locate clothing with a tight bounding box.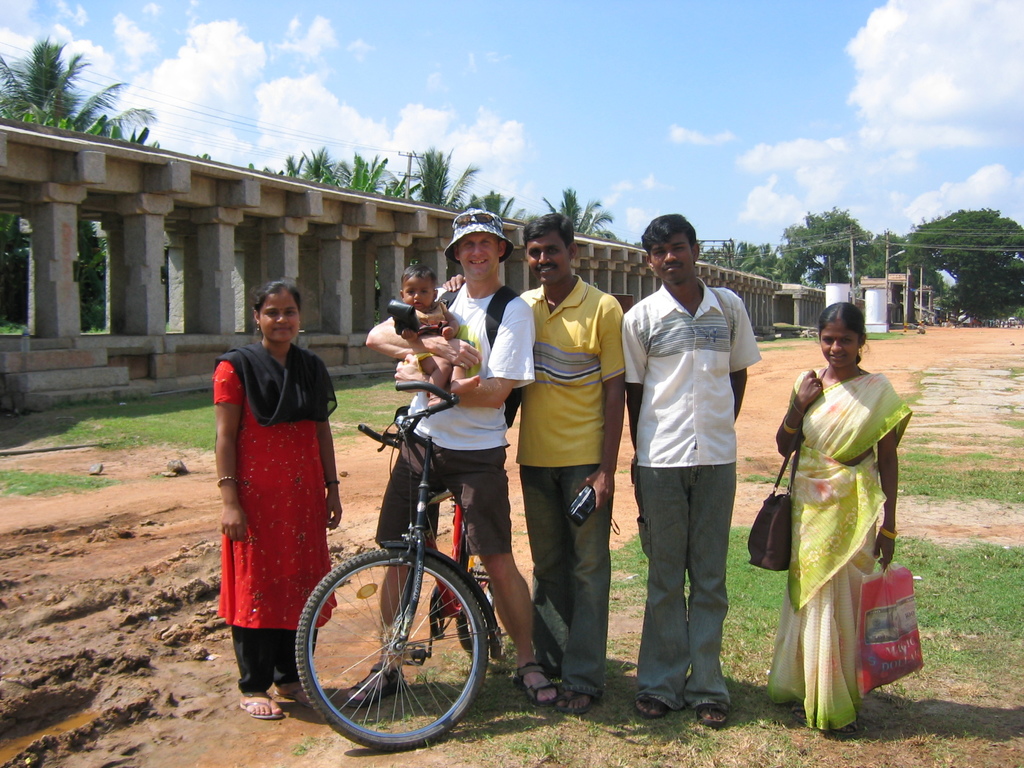
781/359/921/744.
